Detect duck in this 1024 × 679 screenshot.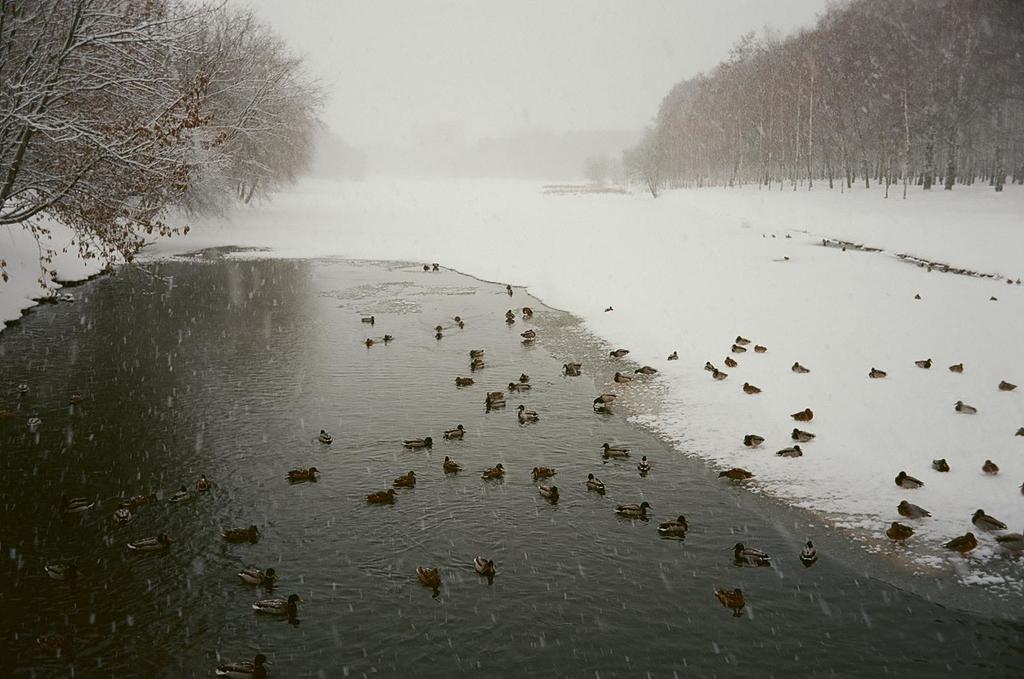
Detection: l=111, t=507, r=132, b=526.
